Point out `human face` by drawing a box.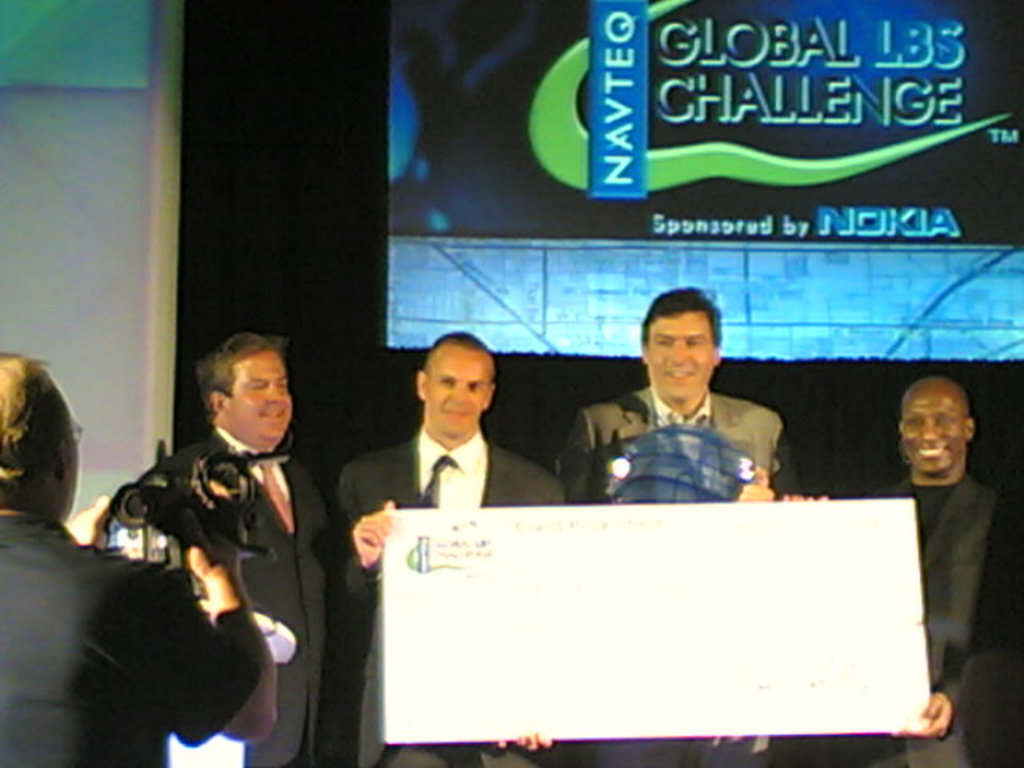
640:299:725:418.
